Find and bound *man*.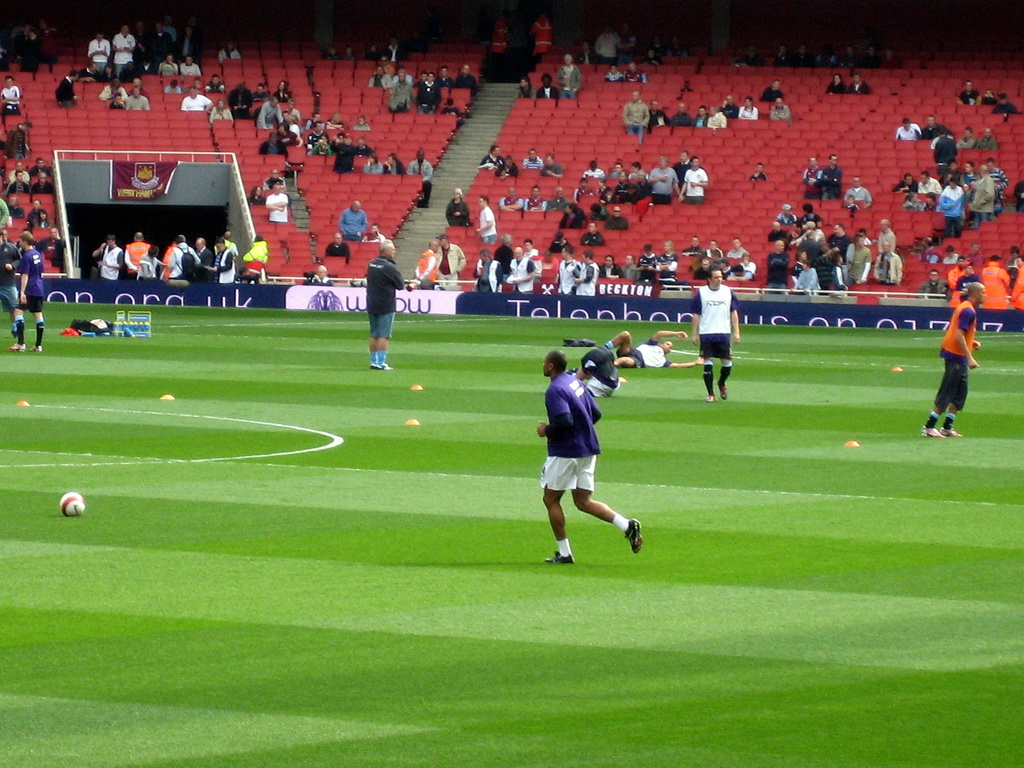
Bound: pyautogui.locateOnScreen(688, 262, 748, 399).
